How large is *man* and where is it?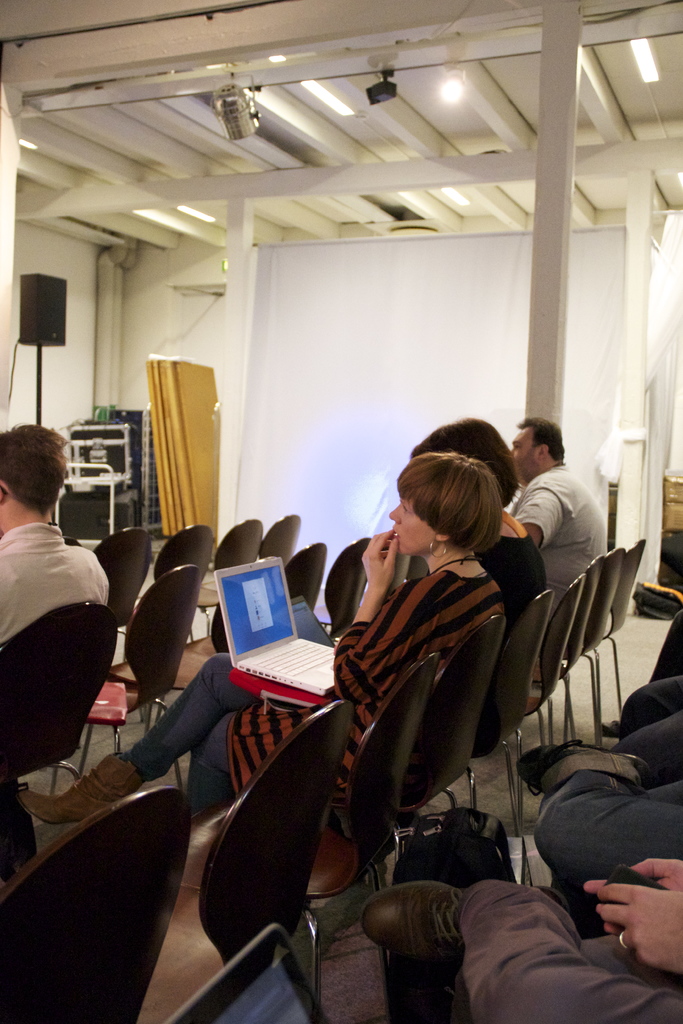
Bounding box: region(358, 854, 682, 1023).
